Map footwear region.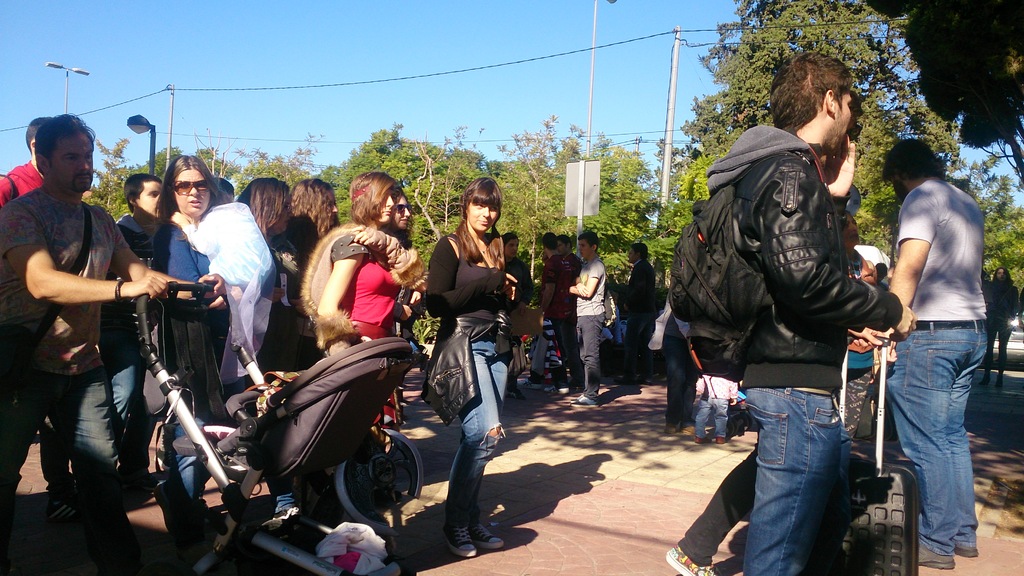
Mapped to select_region(260, 505, 295, 529).
